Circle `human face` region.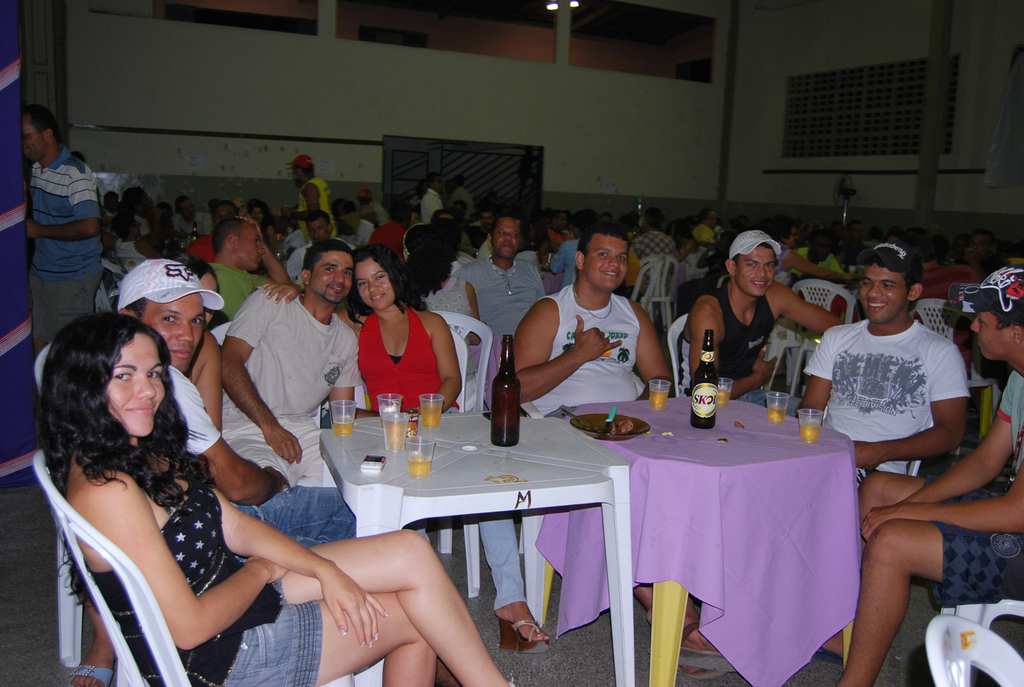
Region: (198, 272, 221, 321).
